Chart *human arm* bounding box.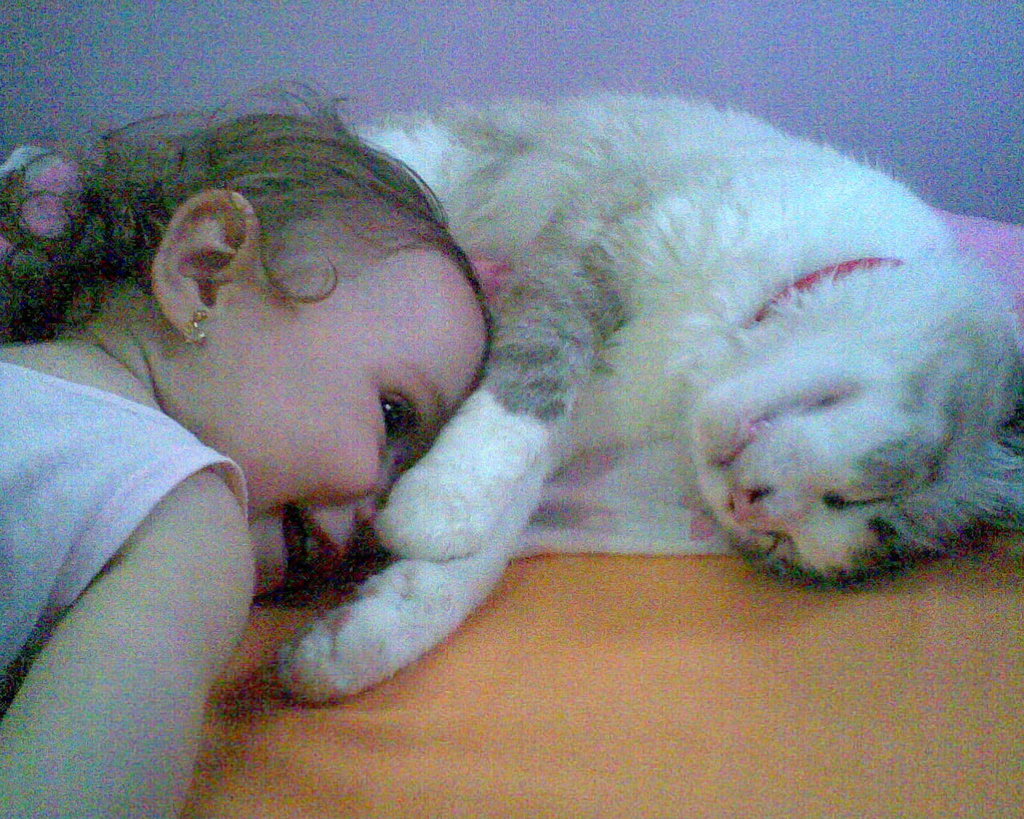
Charted: left=0, top=340, right=282, bottom=798.
